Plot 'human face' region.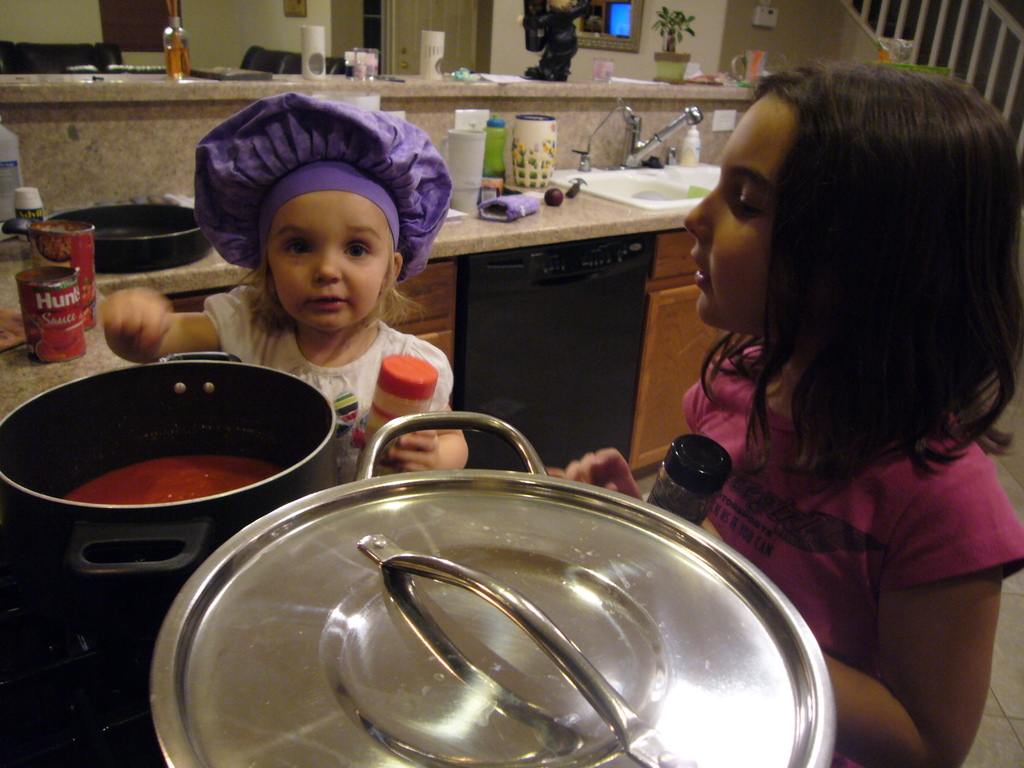
Plotted at [left=266, top=188, right=395, bottom=328].
